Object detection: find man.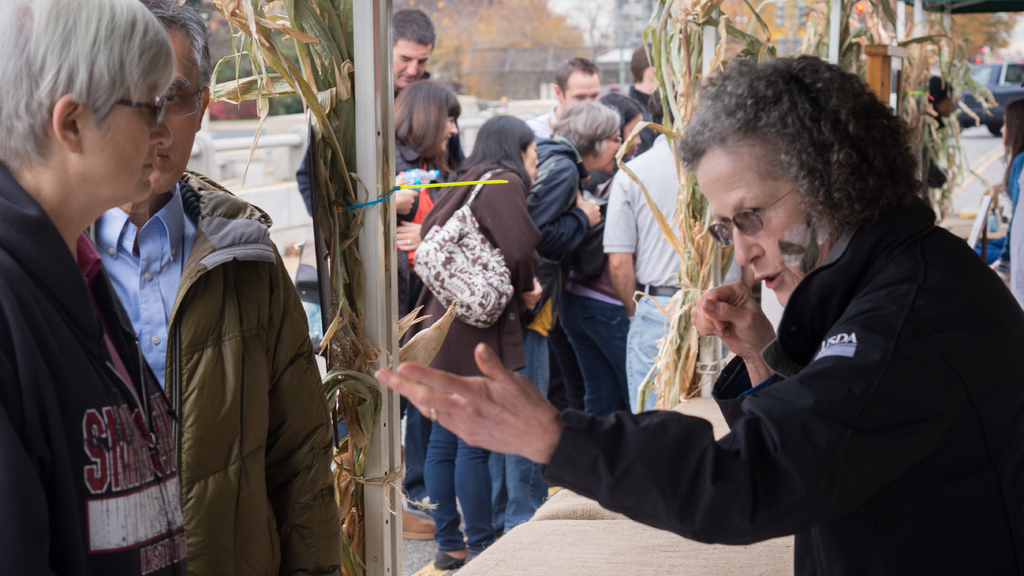
(left=294, top=6, right=436, bottom=213).
